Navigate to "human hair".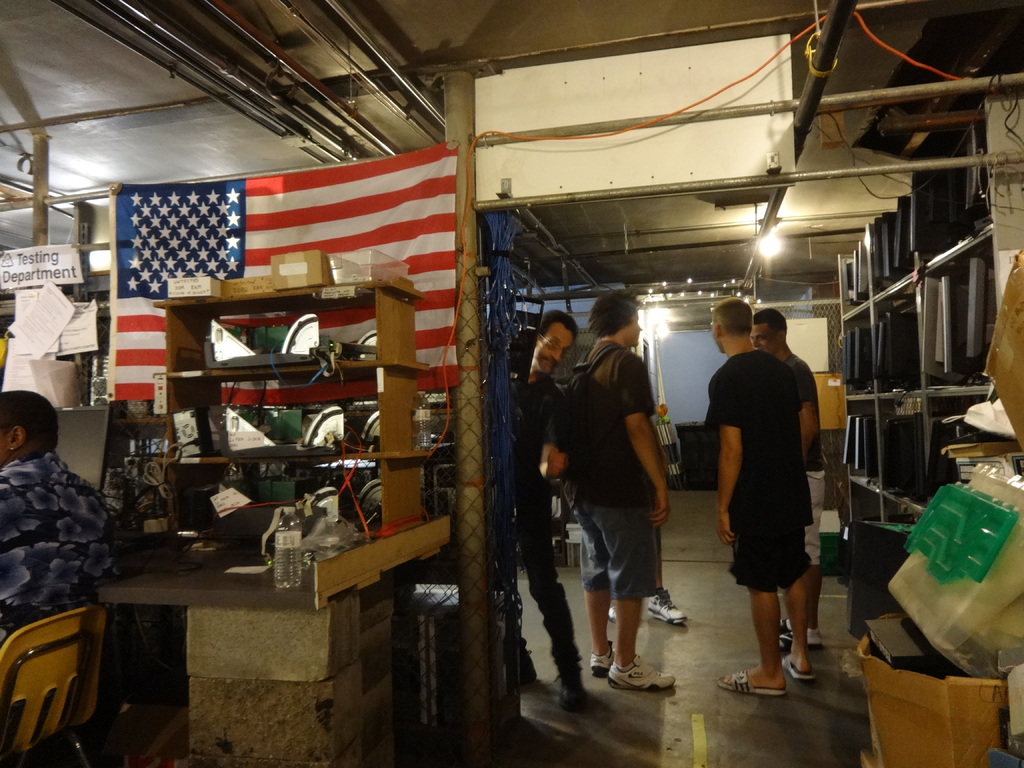
Navigation target: x1=756 y1=307 x2=783 y2=338.
